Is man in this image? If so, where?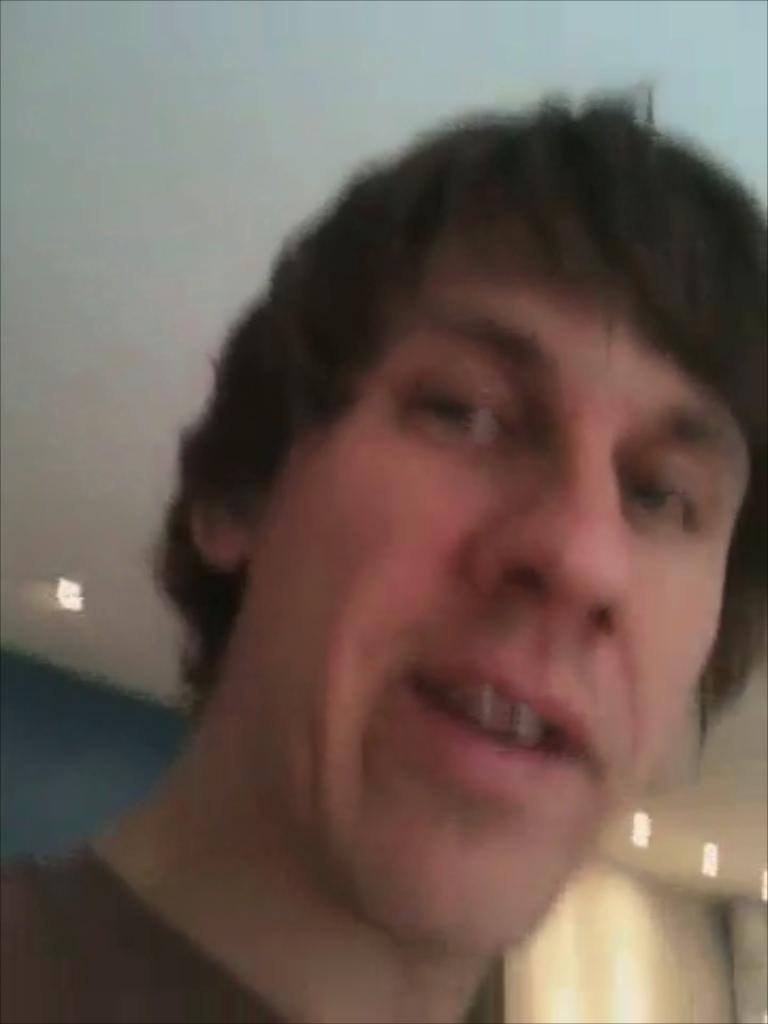
Yes, at box(0, 75, 766, 1022).
